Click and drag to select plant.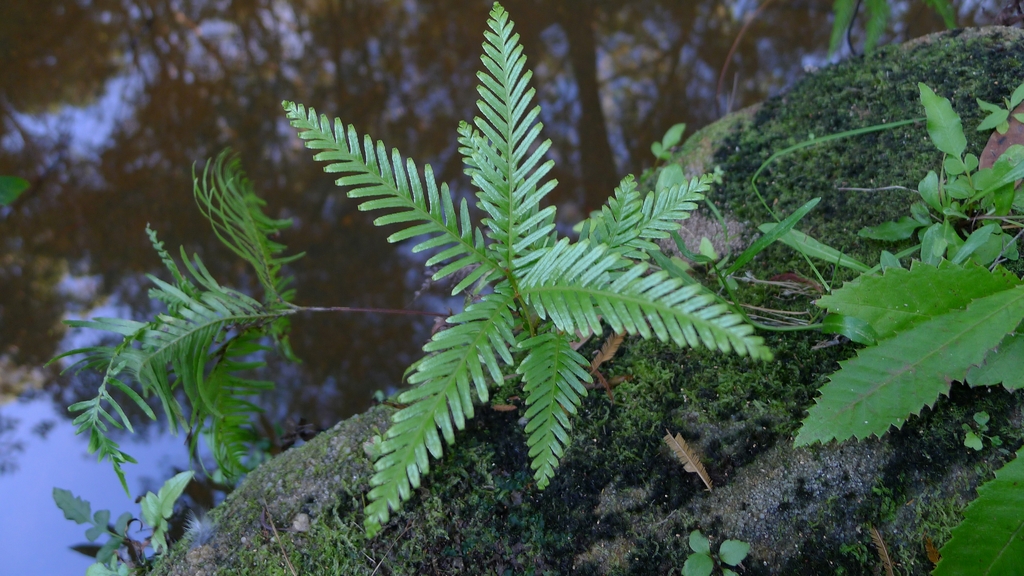
Selection: bbox=[963, 410, 1012, 454].
